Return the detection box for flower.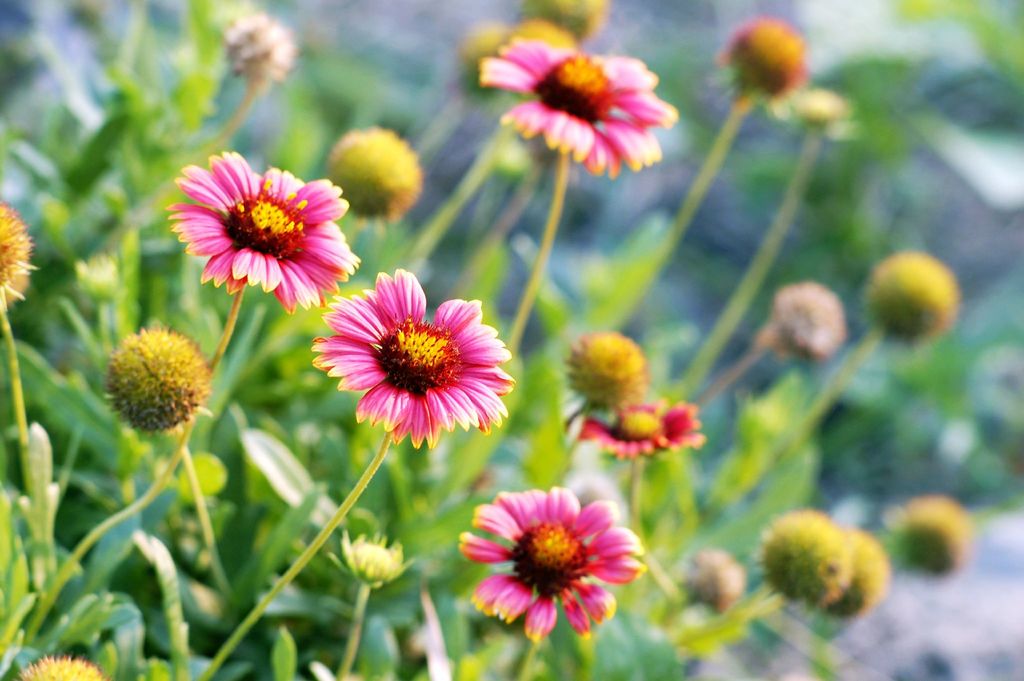
829, 520, 890, 623.
